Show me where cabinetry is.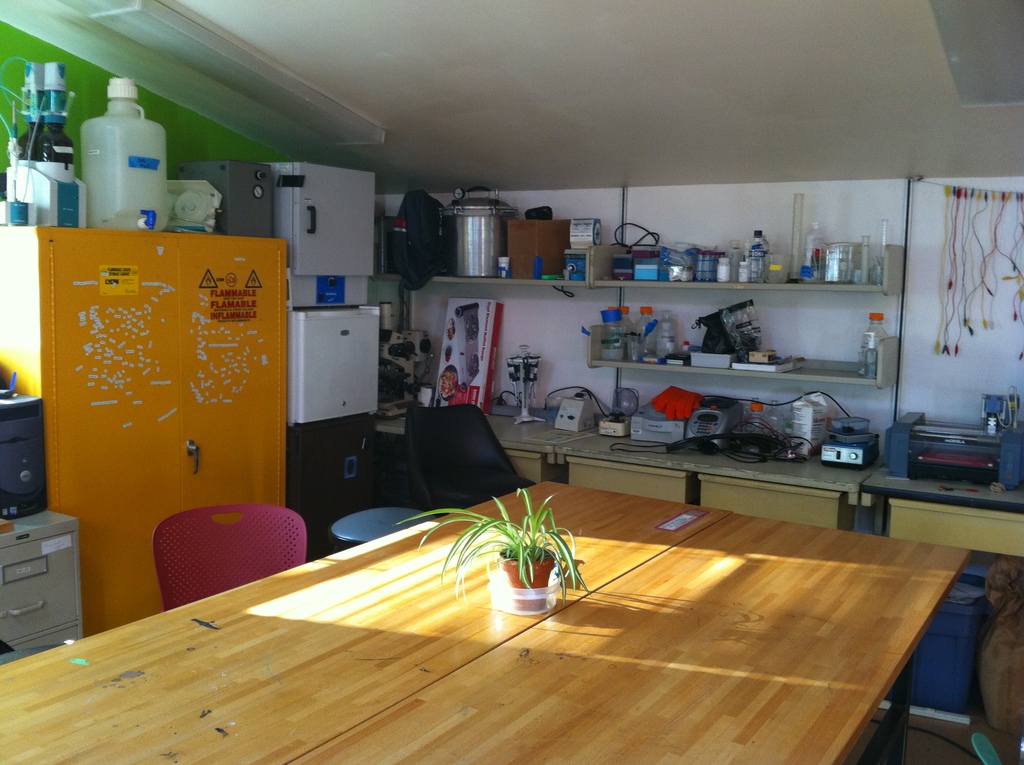
cabinetry is at <box>880,501,1023,547</box>.
